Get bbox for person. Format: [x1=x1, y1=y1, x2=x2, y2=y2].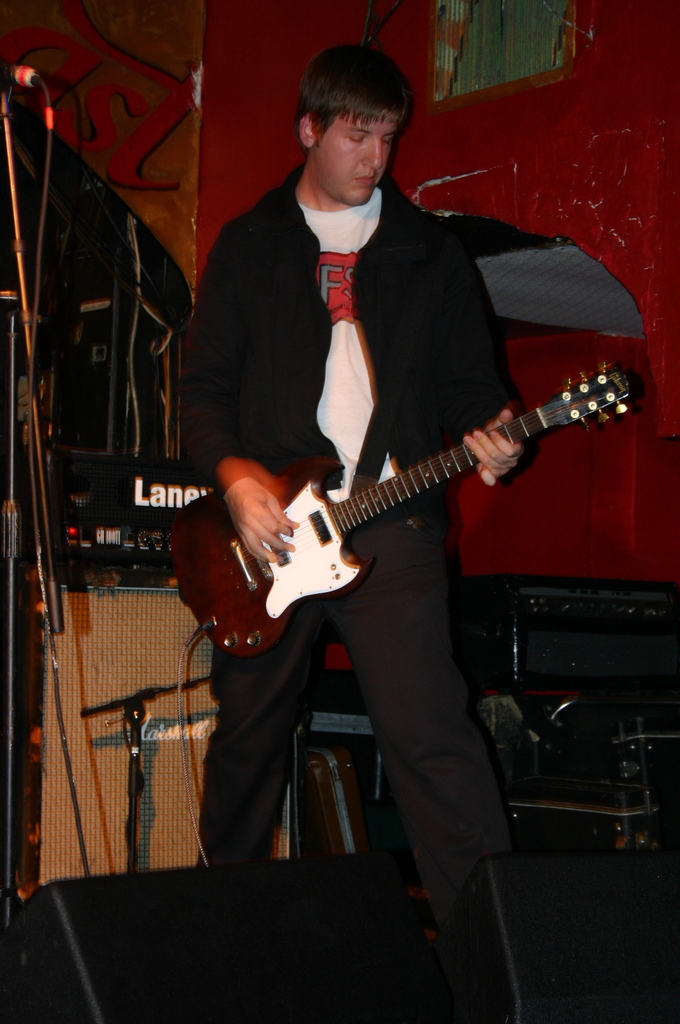
[x1=181, y1=71, x2=595, y2=878].
